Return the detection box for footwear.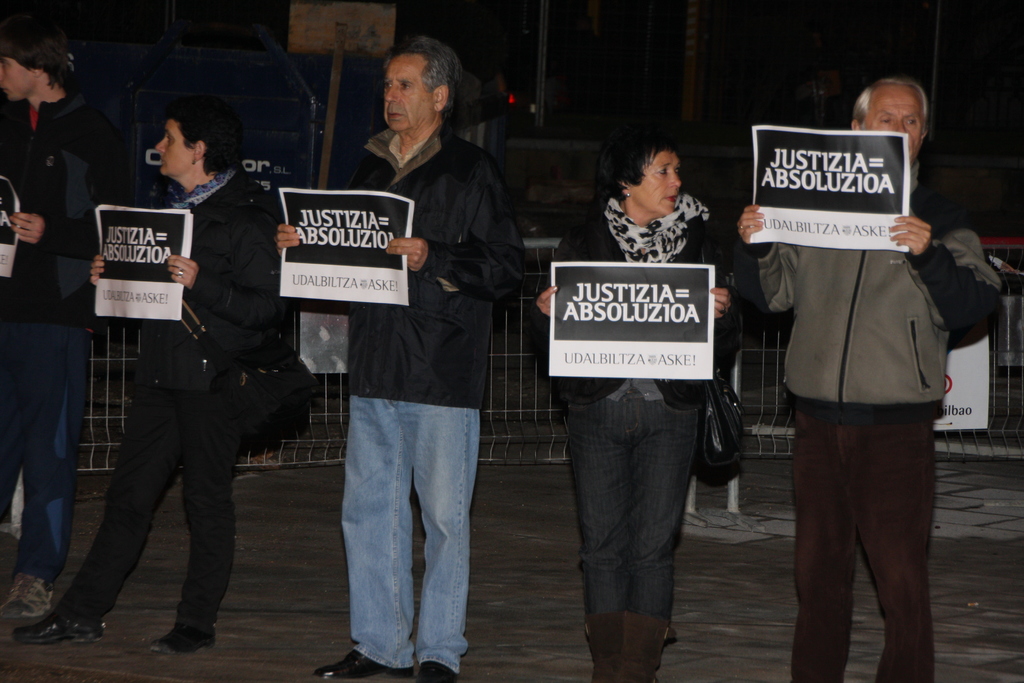
l=417, t=662, r=458, b=682.
